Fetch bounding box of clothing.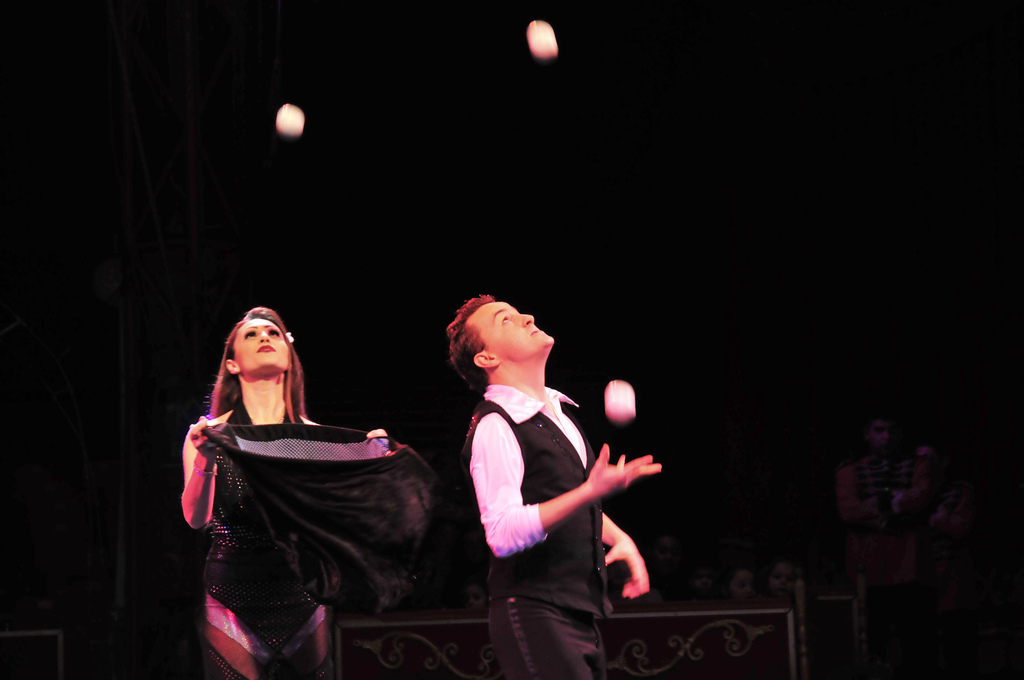
Bbox: 458,358,648,649.
